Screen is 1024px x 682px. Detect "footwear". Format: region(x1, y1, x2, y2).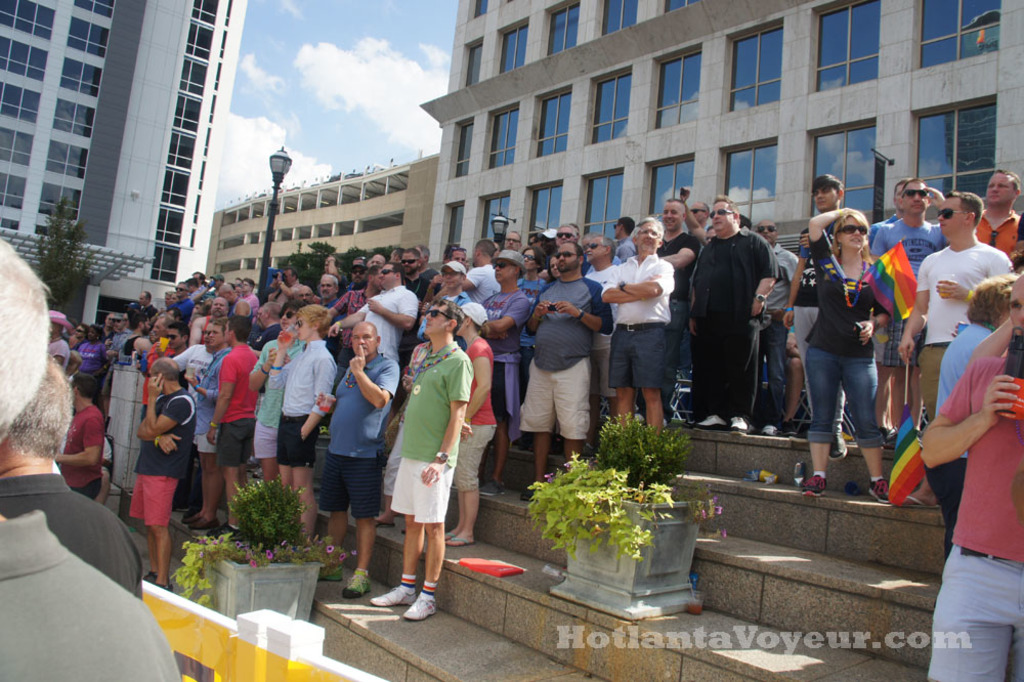
region(370, 515, 395, 538).
